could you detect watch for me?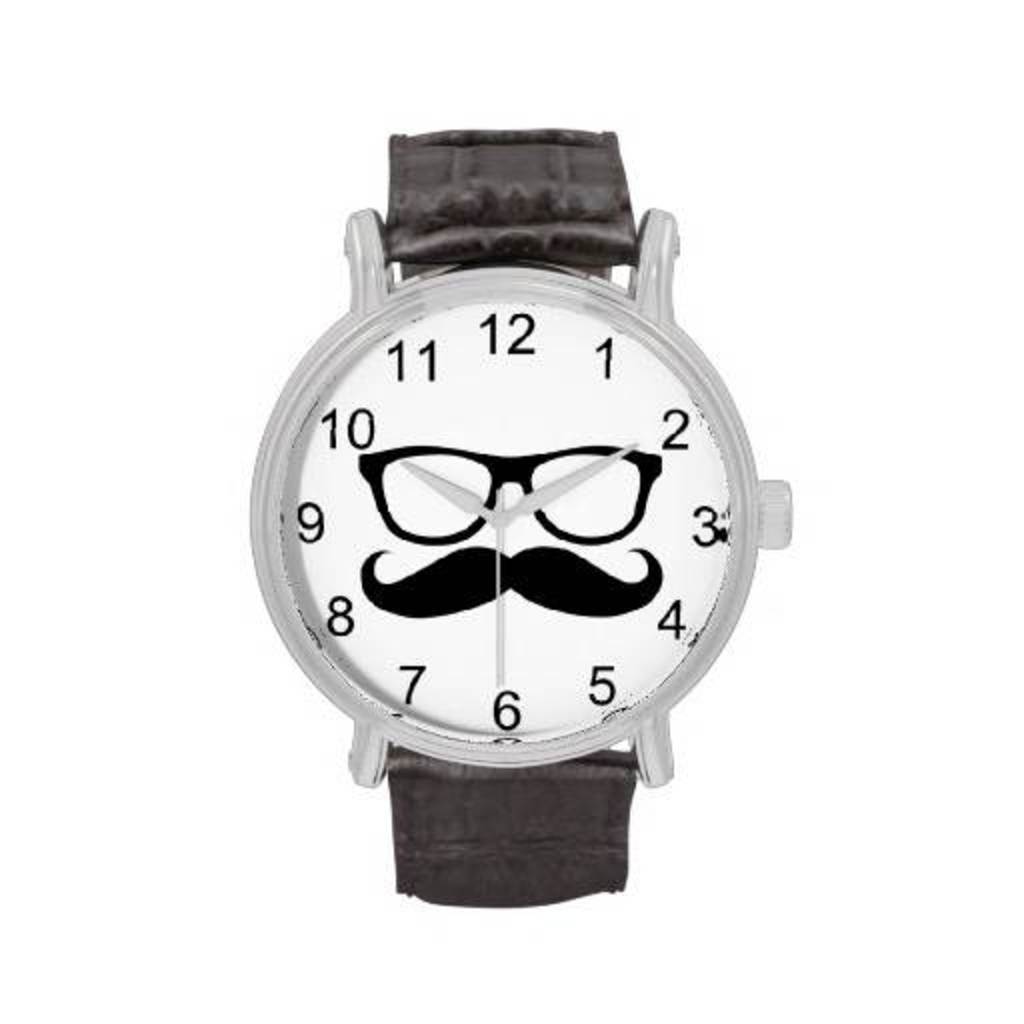
Detection result: rect(250, 122, 794, 906).
